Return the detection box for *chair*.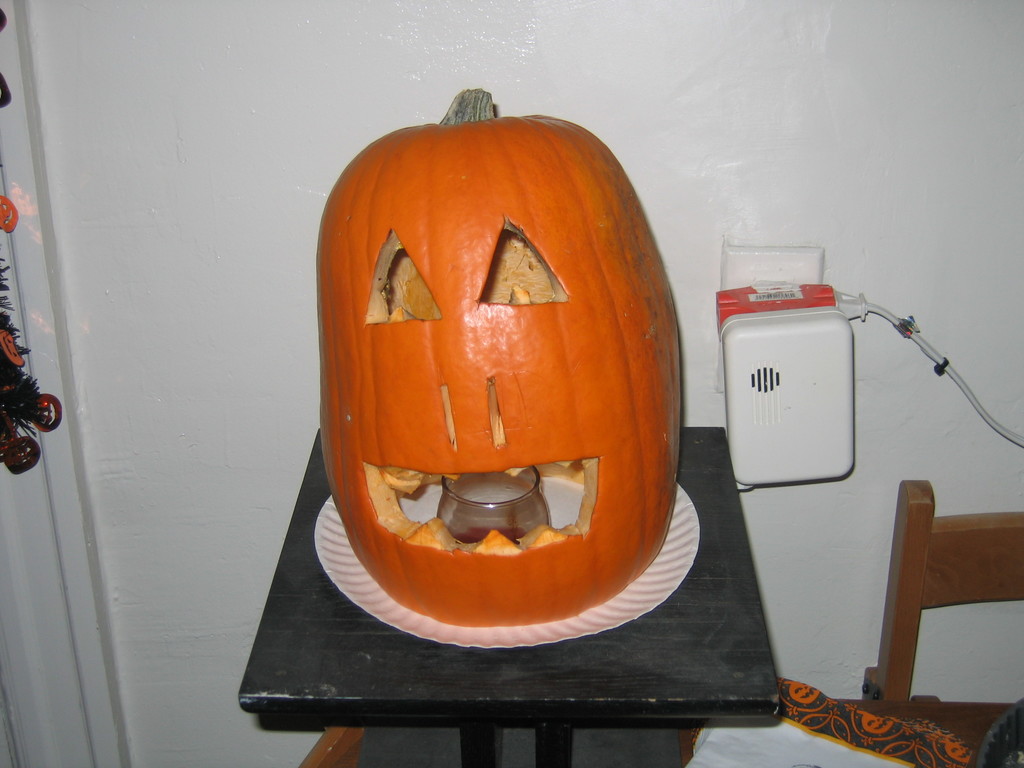
858, 474, 1023, 767.
